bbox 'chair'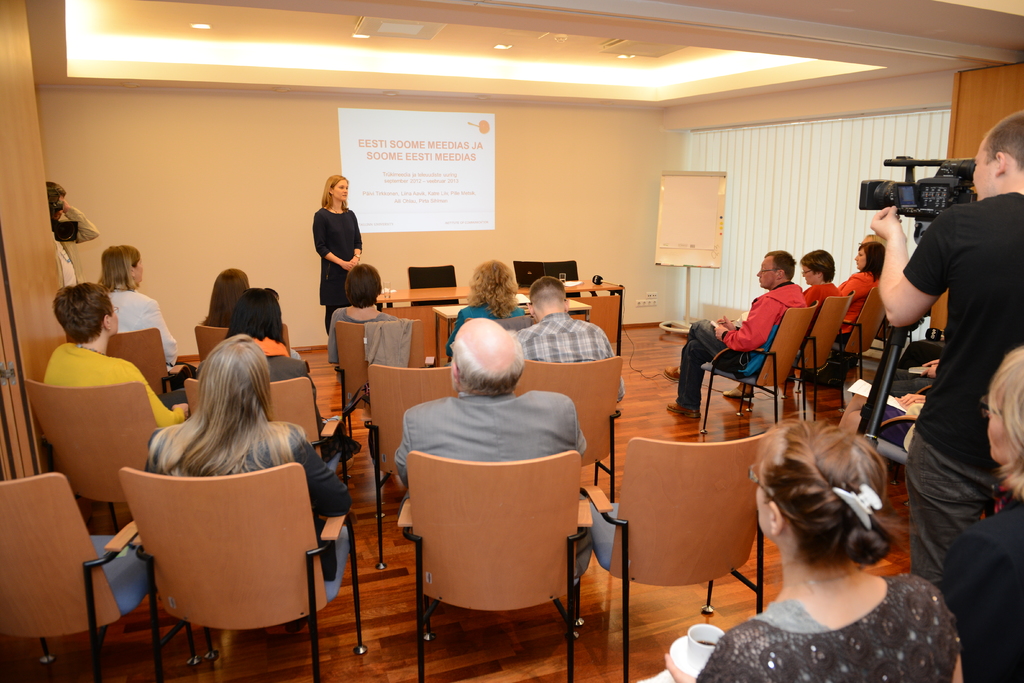
<region>185, 375, 351, 484</region>
